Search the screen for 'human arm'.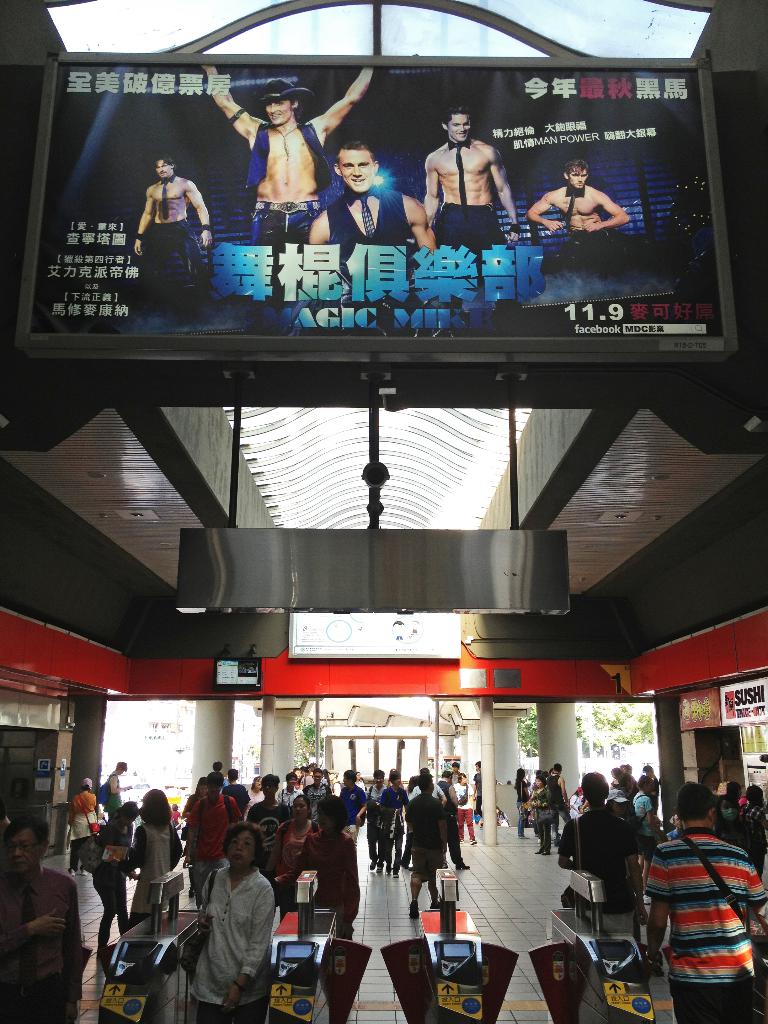
Found at left=182, top=798, right=193, bottom=868.
